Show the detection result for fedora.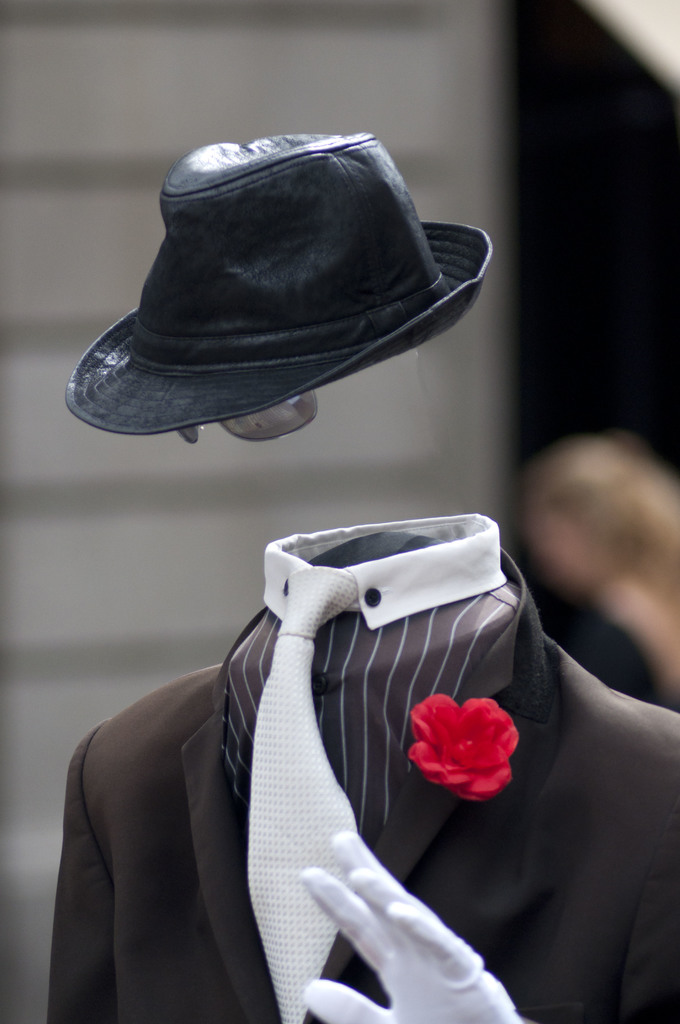
(67, 132, 493, 433).
